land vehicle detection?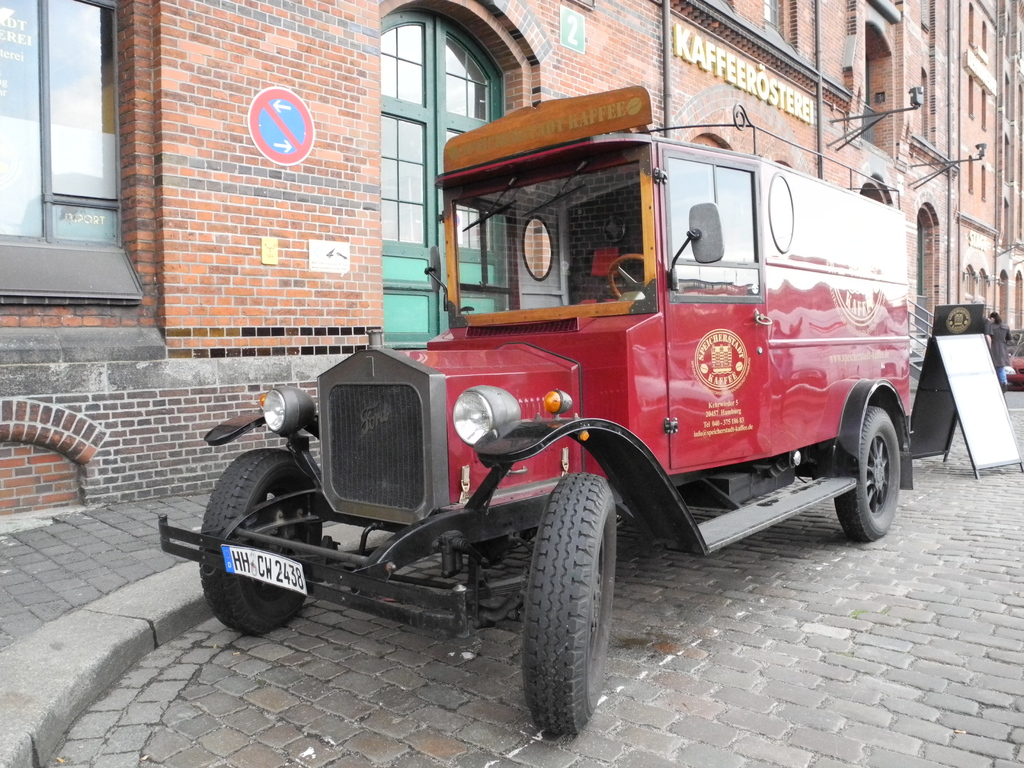
region(152, 94, 927, 746)
